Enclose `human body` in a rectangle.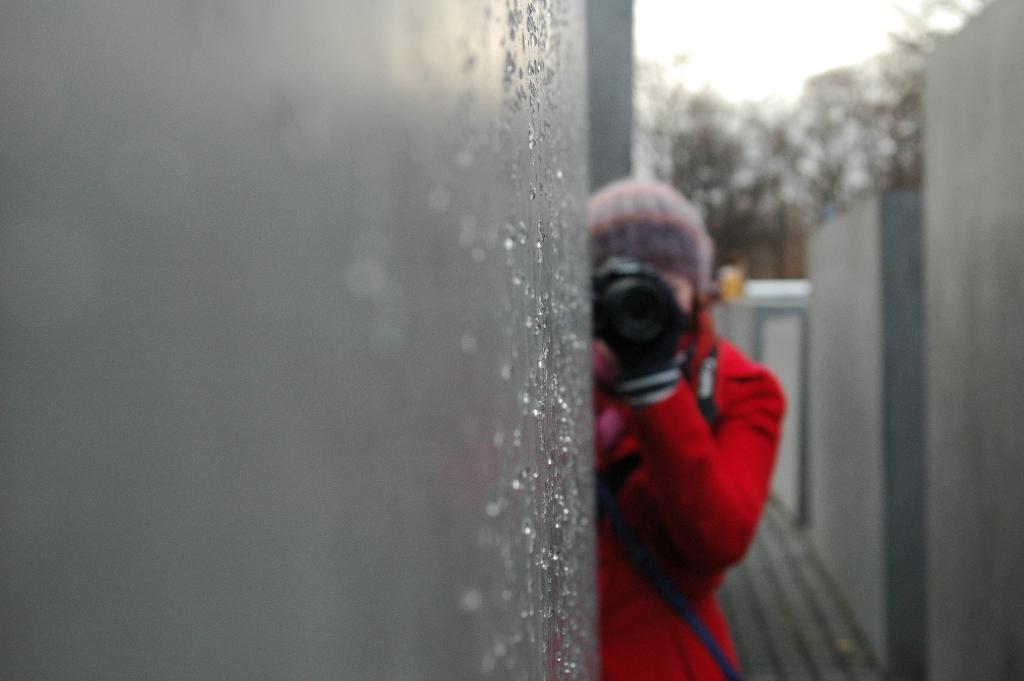
<region>555, 178, 835, 648</region>.
